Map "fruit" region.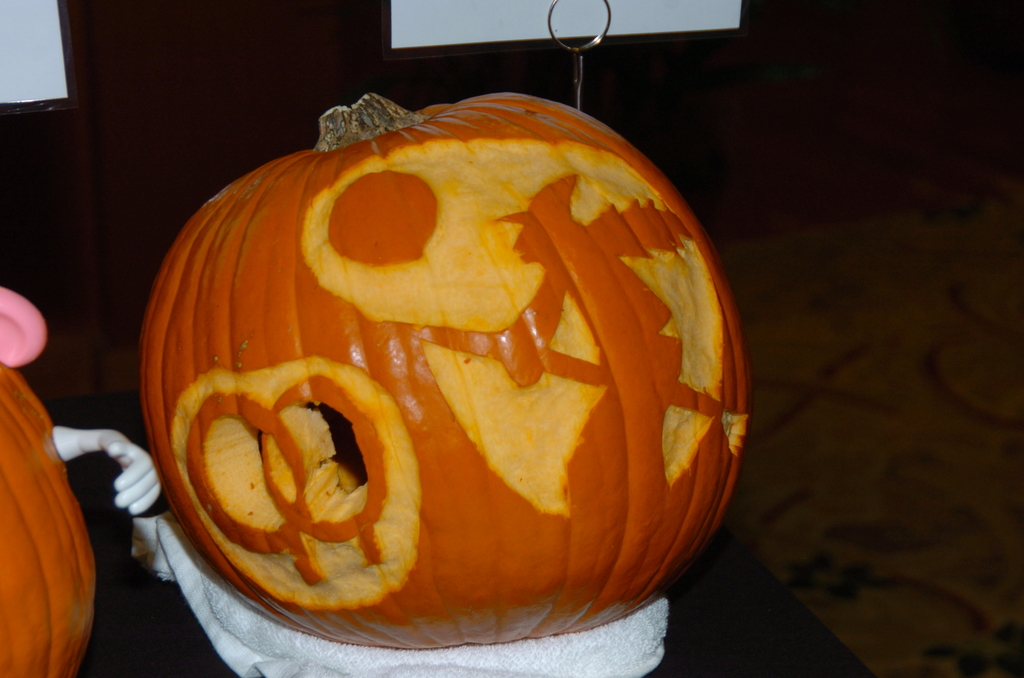
Mapped to pyautogui.locateOnScreen(136, 92, 754, 655).
